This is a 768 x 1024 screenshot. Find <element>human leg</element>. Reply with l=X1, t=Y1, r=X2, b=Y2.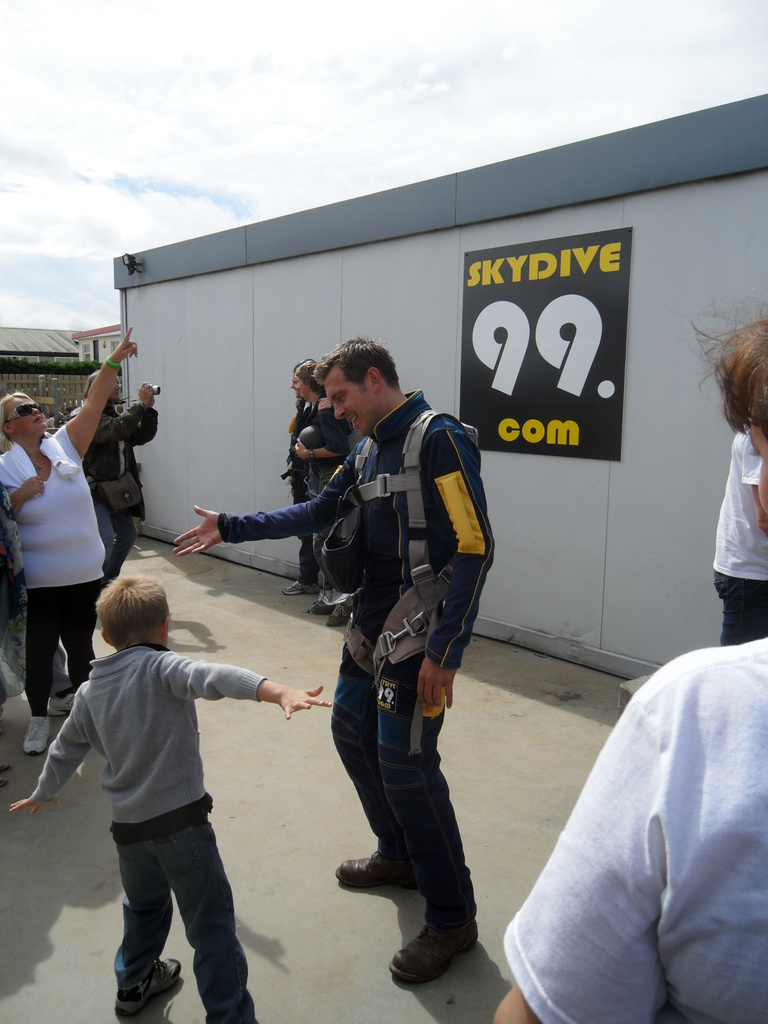
l=19, t=568, r=59, b=751.
